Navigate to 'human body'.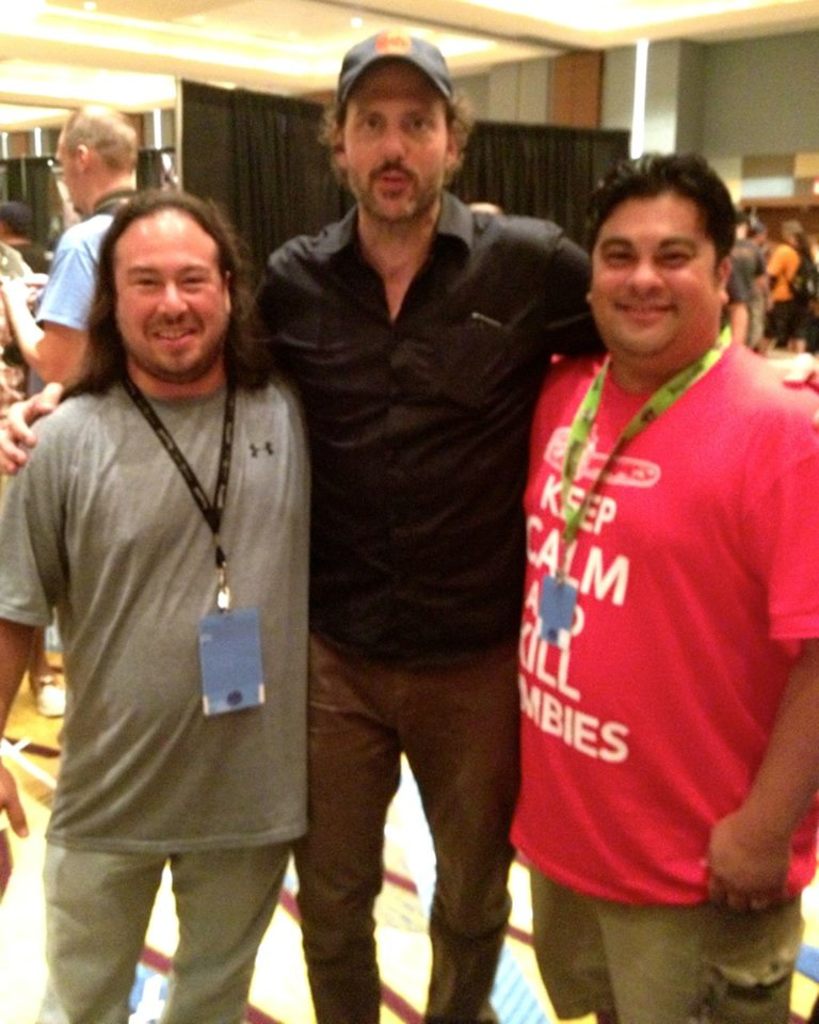
Navigation target: Rect(485, 85, 794, 1023).
